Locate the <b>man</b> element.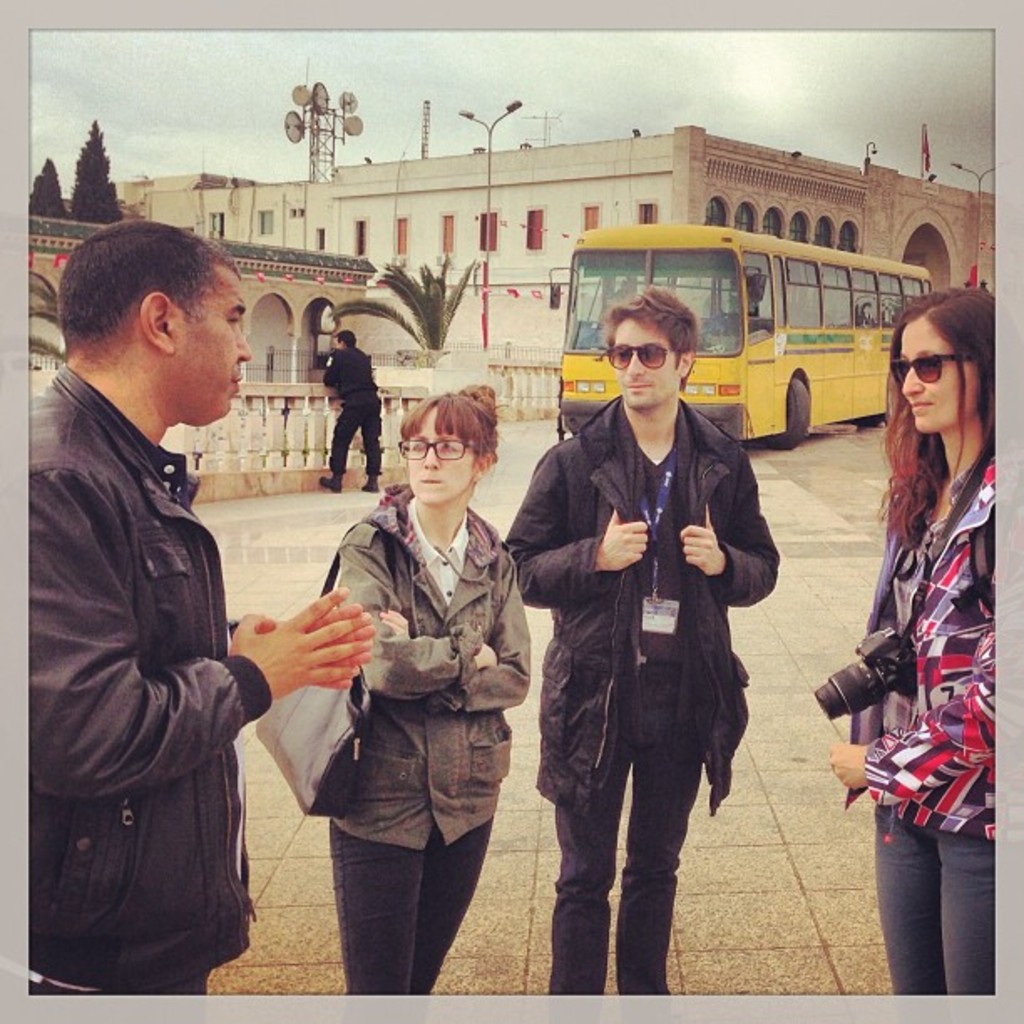
Element bbox: l=320, t=338, r=387, b=490.
